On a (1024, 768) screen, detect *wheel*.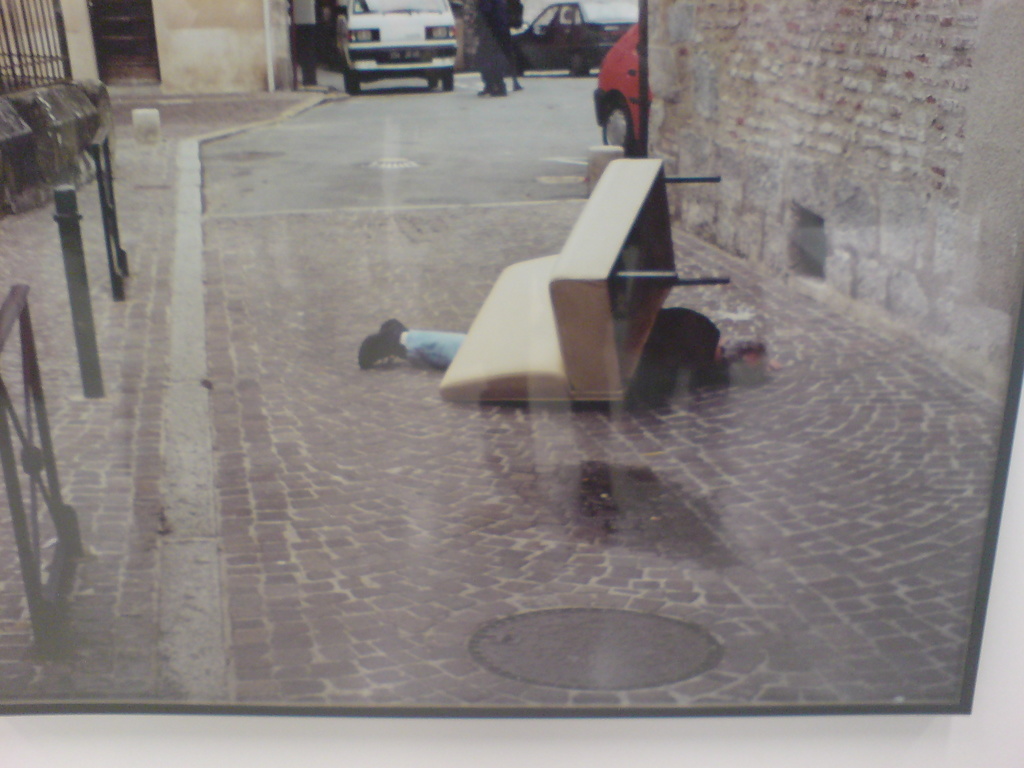
(342,64,368,99).
